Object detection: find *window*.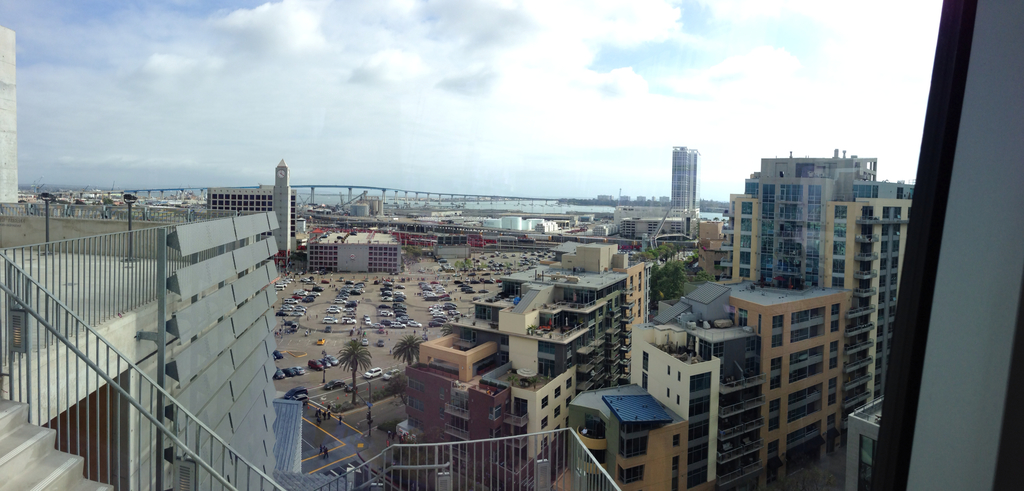
566 377 573 388.
